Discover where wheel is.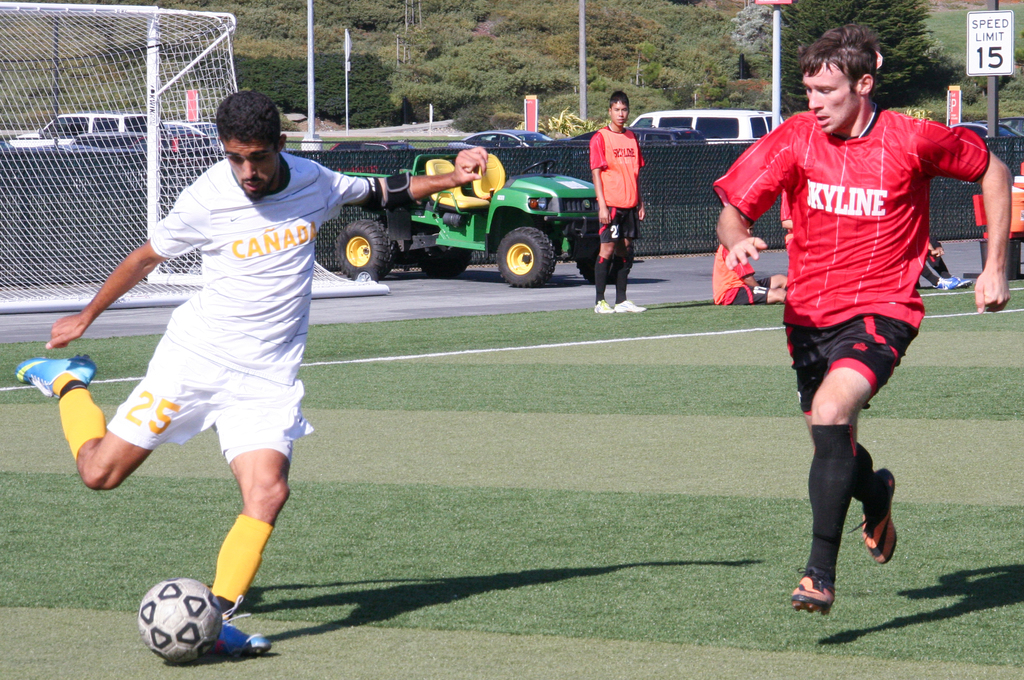
Discovered at region(493, 224, 556, 291).
